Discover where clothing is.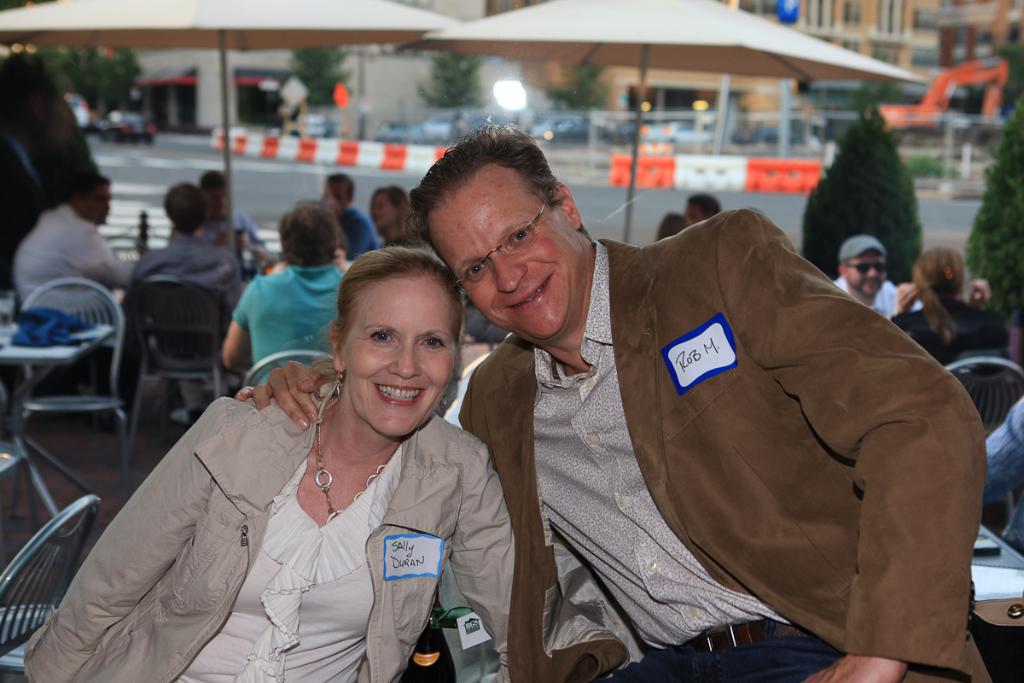
Discovered at box(171, 216, 264, 258).
